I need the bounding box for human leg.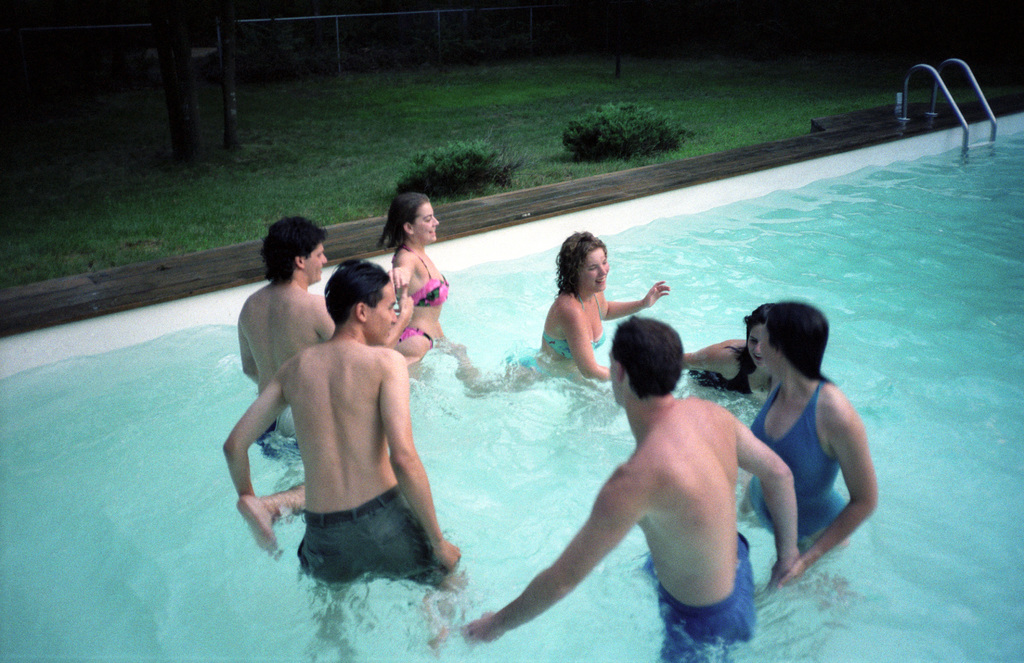
Here it is: bbox=(236, 476, 307, 559).
